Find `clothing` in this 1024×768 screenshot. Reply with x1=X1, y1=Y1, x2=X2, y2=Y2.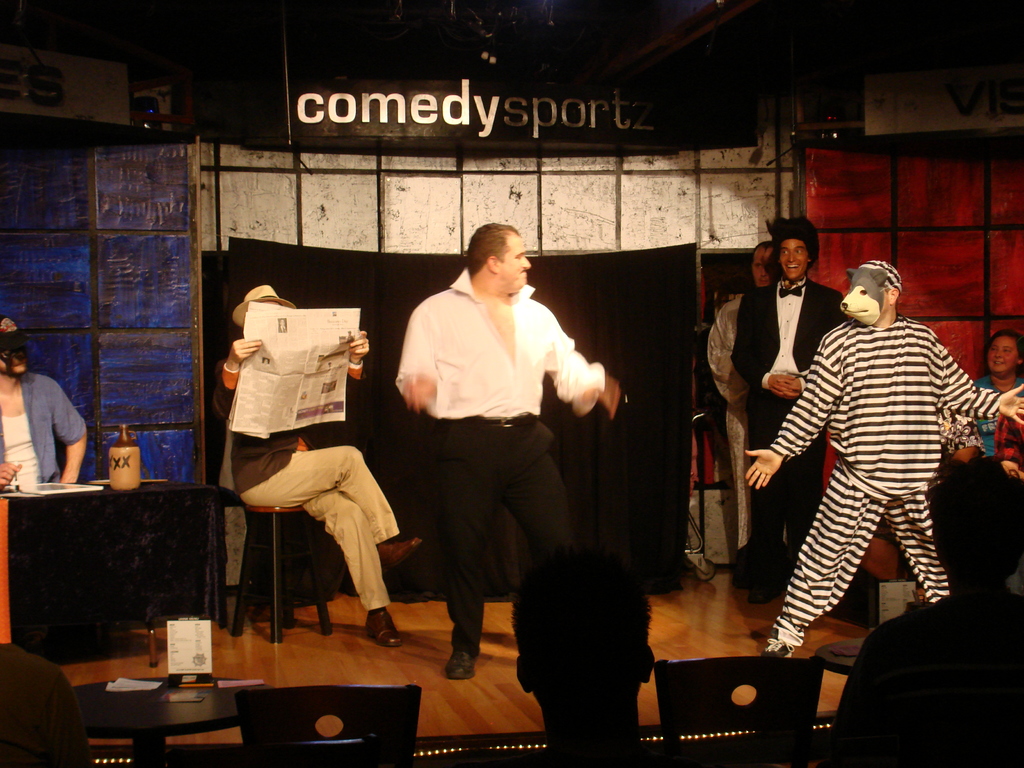
x1=698, y1=292, x2=769, y2=547.
